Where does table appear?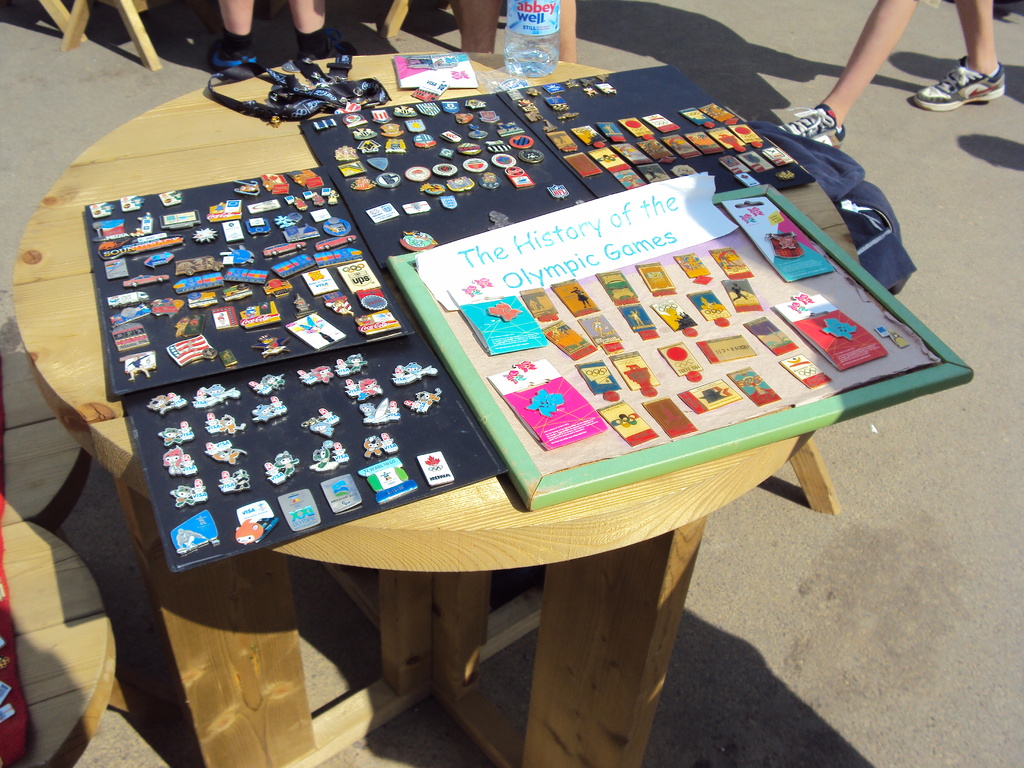
Appears at <region>52, 53, 952, 741</region>.
